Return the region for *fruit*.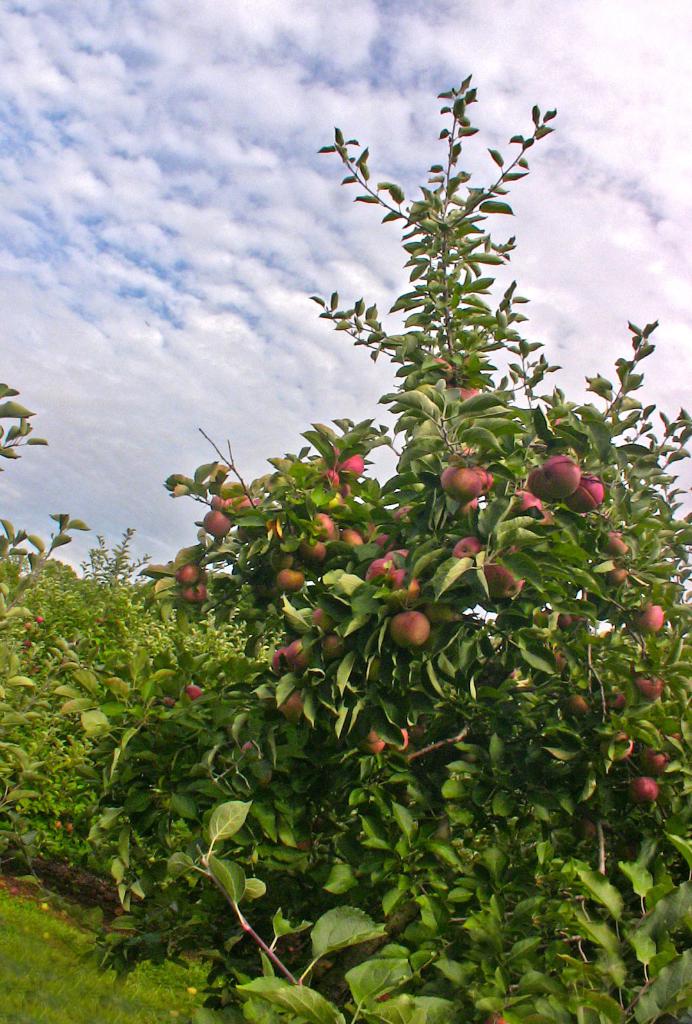
(629,595,667,644).
